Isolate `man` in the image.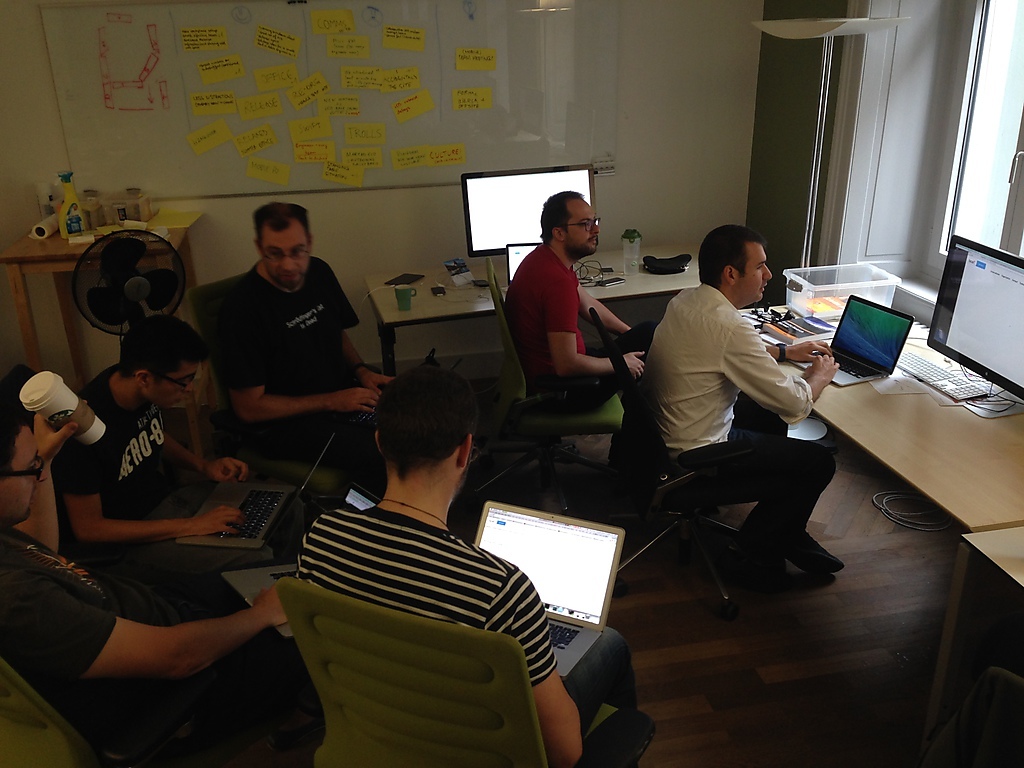
Isolated region: (x1=498, y1=192, x2=657, y2=410).
